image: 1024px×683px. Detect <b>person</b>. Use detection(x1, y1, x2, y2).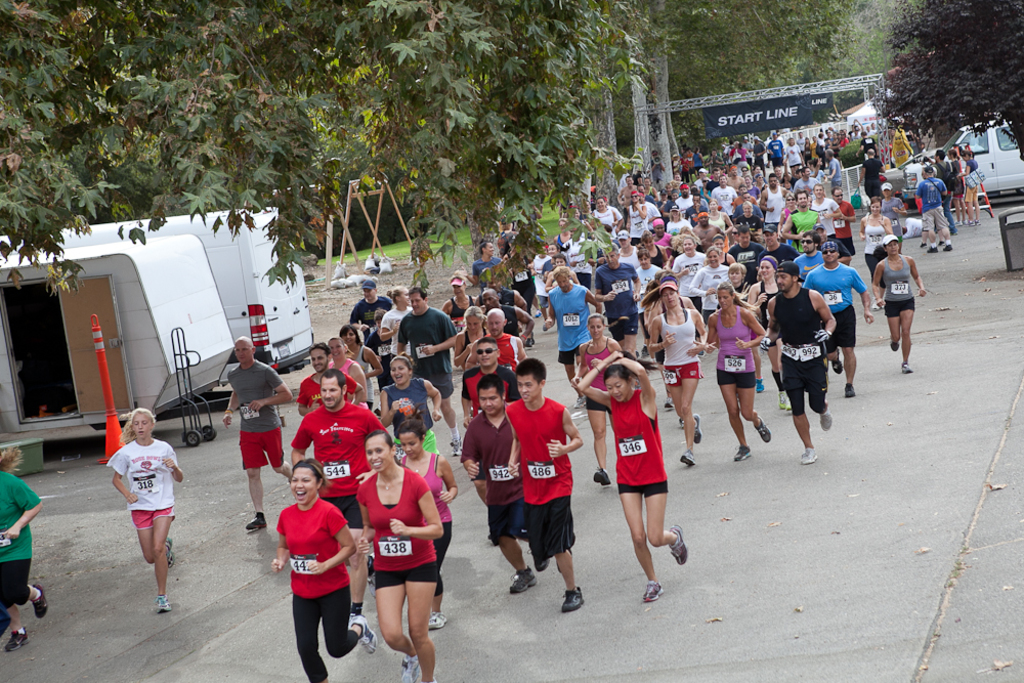
detection(104, 407, 181, 606).
